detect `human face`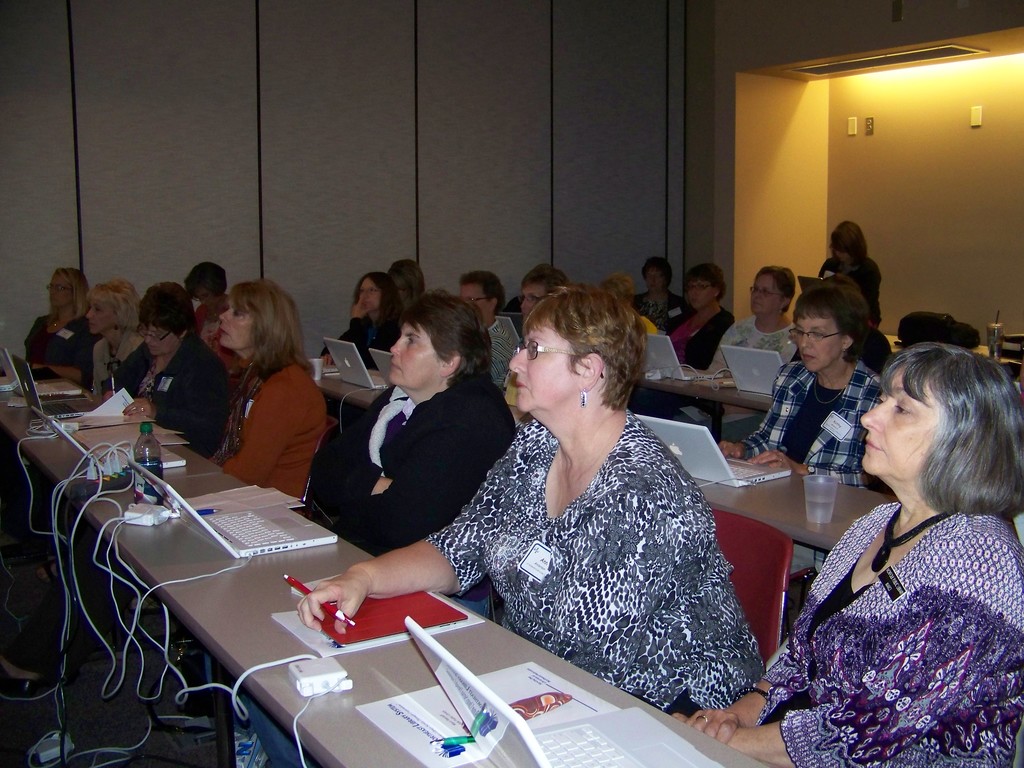
bbox=[221, 307, 252, 351]
